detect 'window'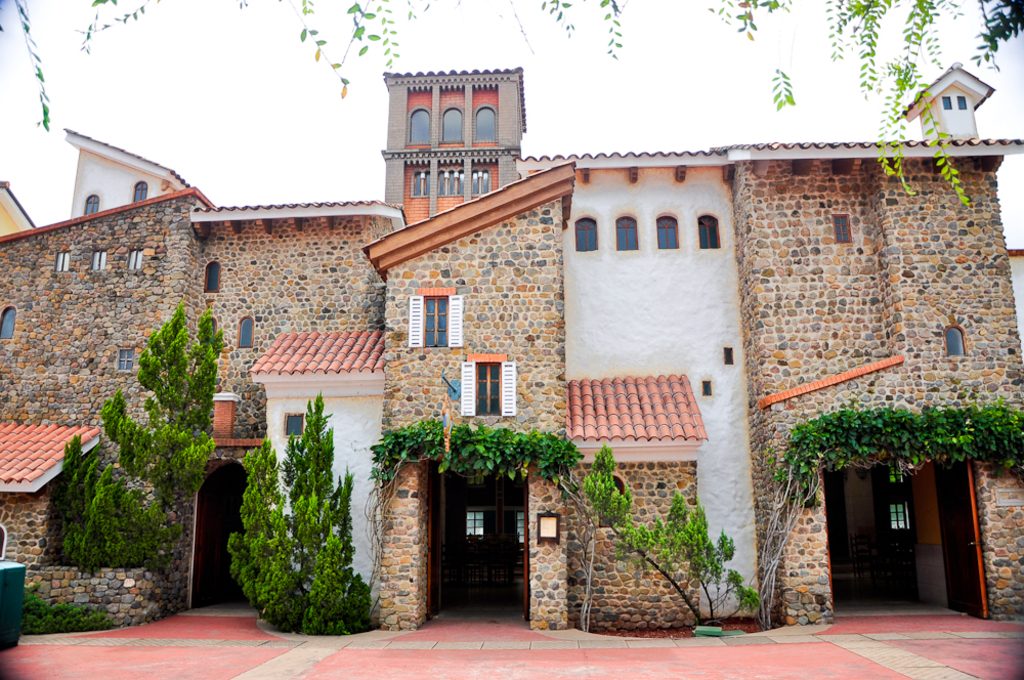
rect(53, 253, 70, 274)
